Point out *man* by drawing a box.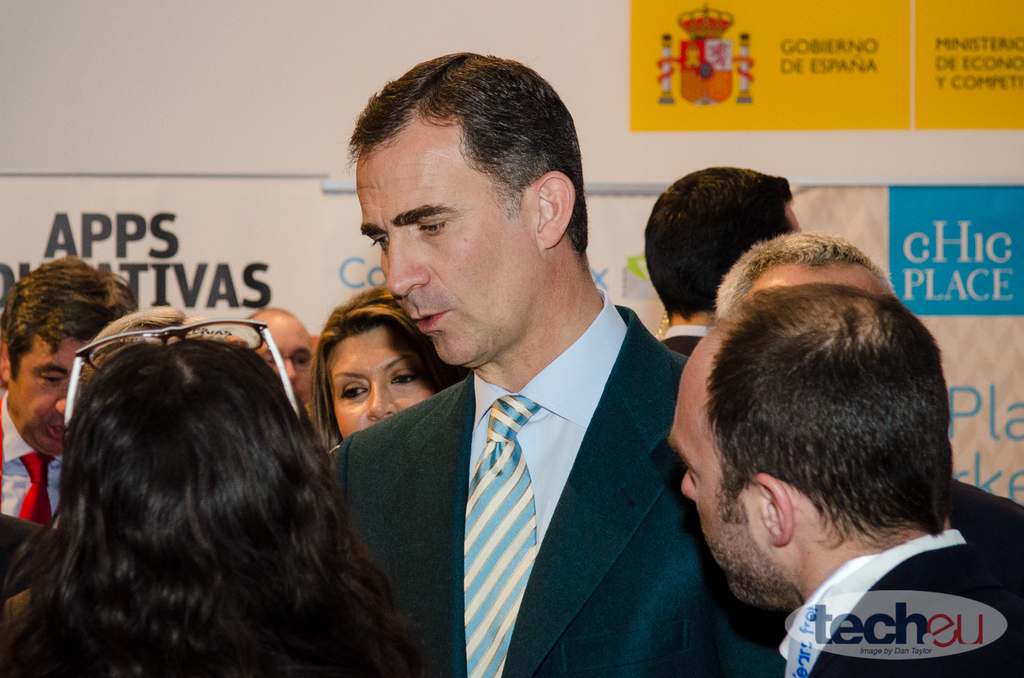
box(638, 163, 806, 361).
